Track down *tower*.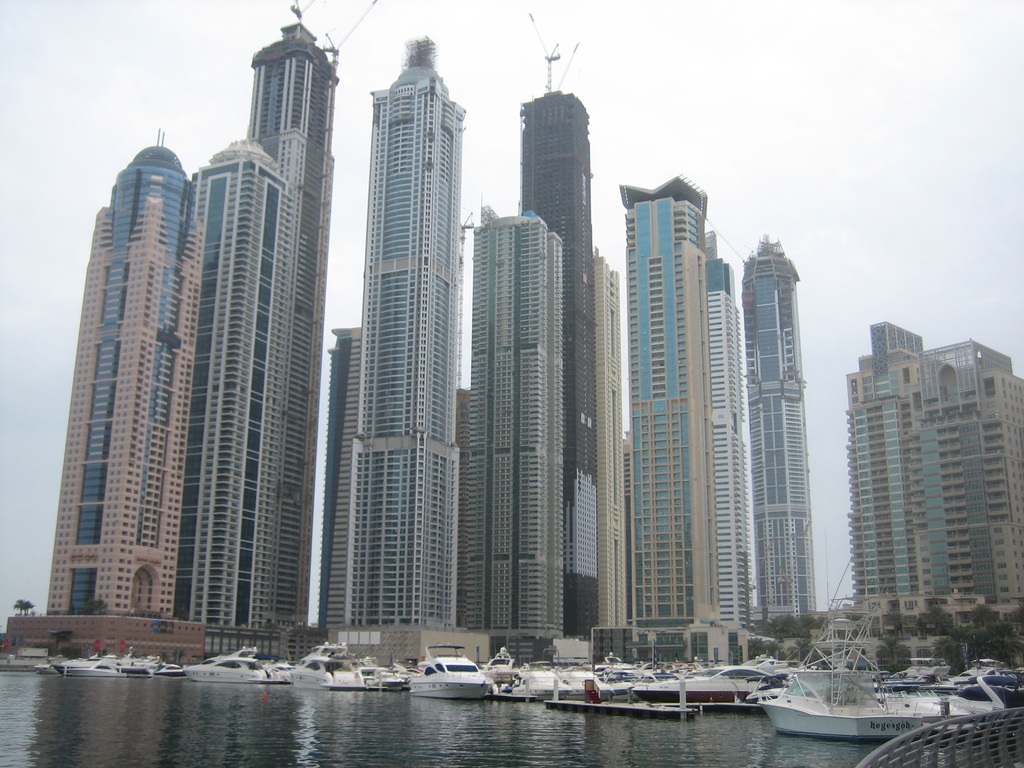
Tracked to 465, 202, 568, 668.
